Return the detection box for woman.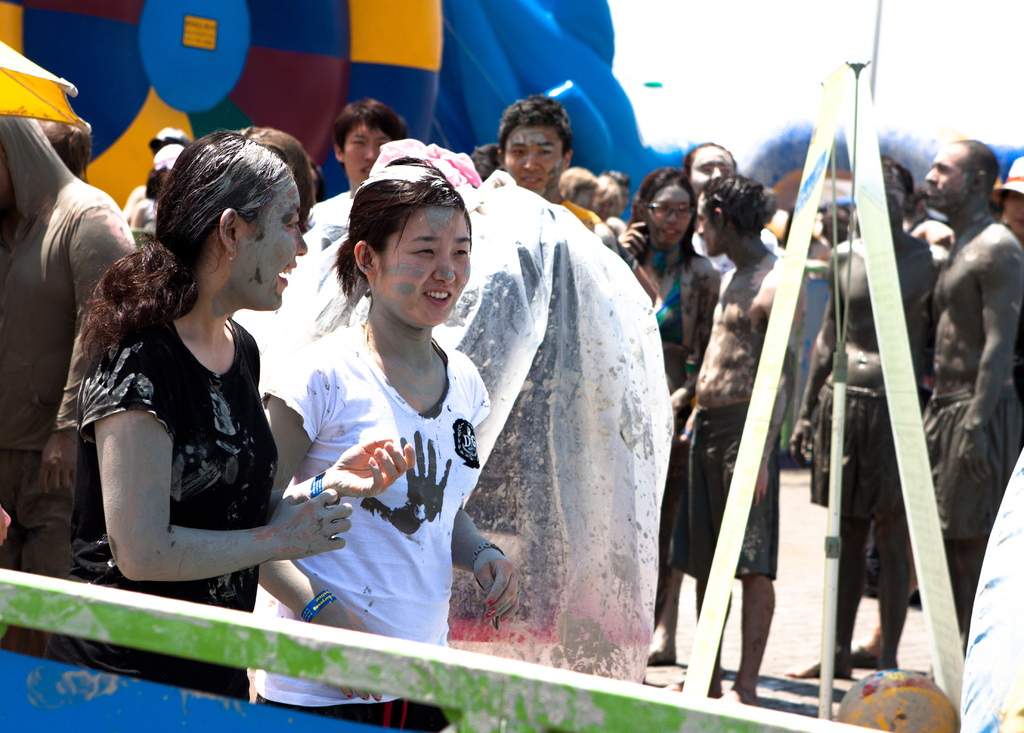
x1=266, y1=156, x2=541, y2=732.
